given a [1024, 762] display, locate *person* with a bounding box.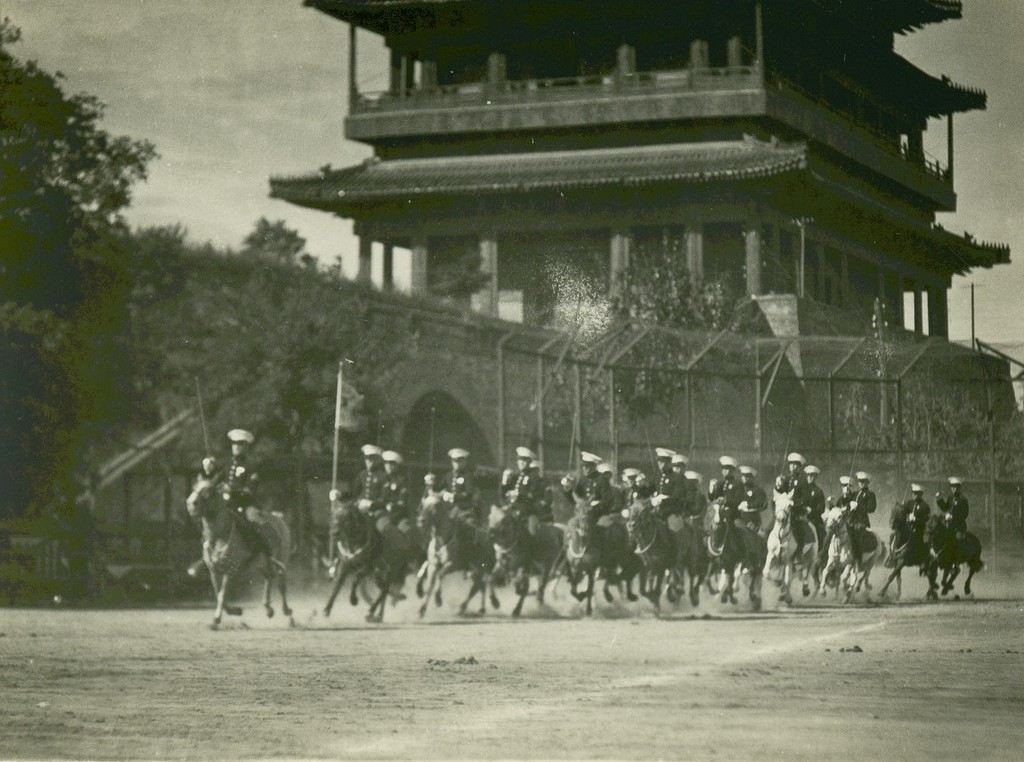
Located: 776, 456, 805, 526.
